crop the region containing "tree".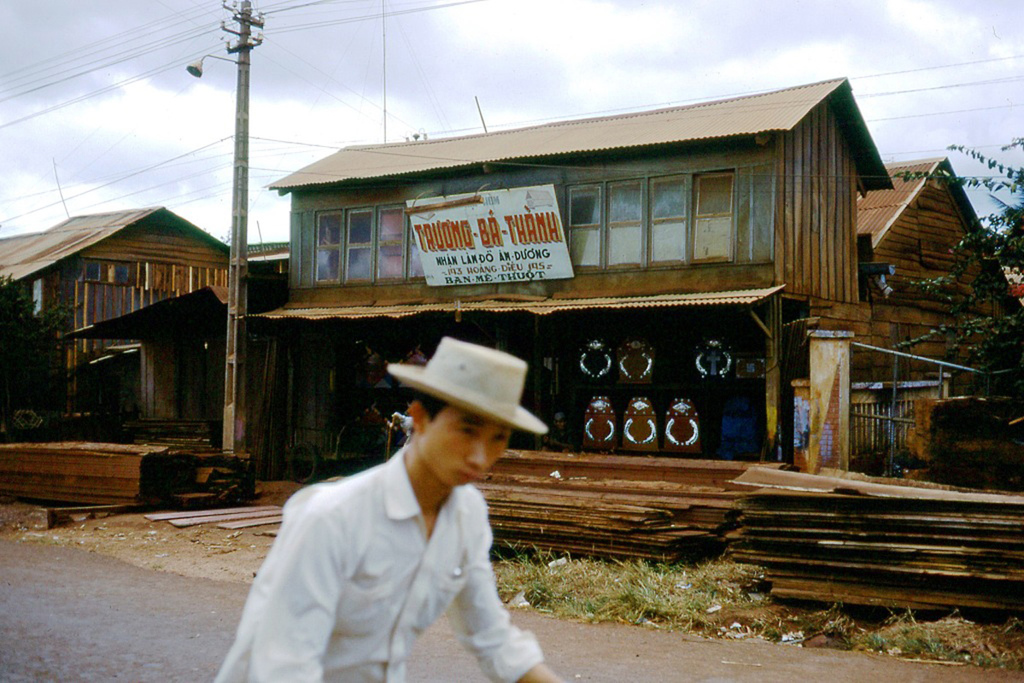
Crop region: <region>888, 131, 1023, 432</region>.
